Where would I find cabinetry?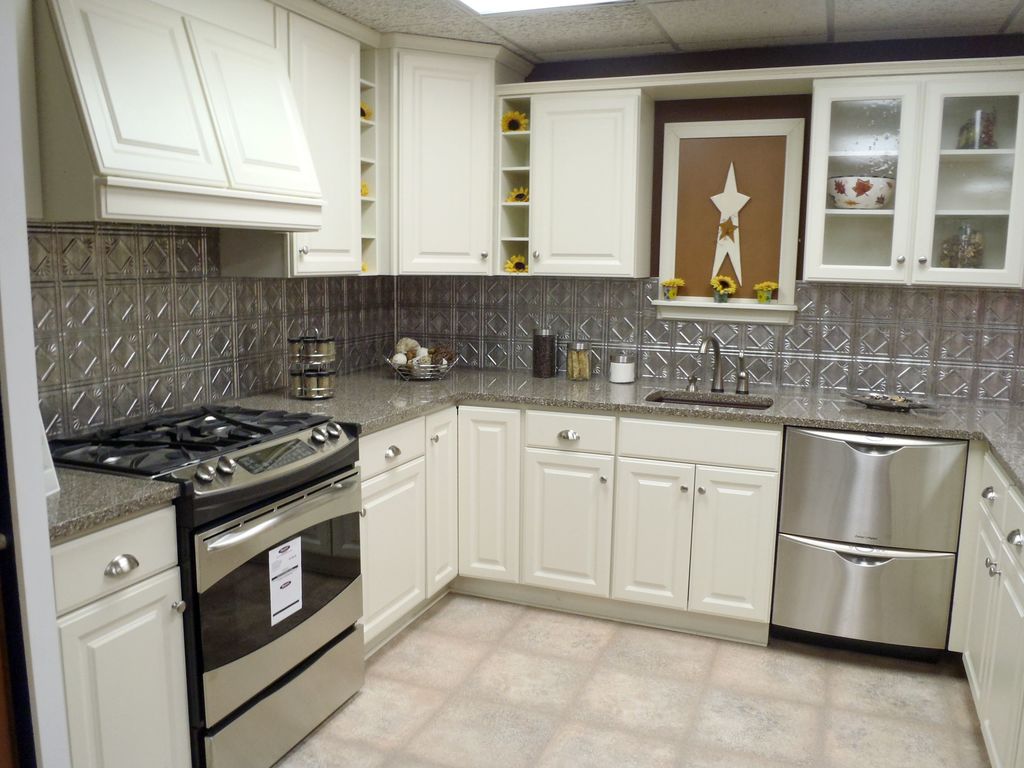
At x1=511, y1=449, x2=614, y2=602.
